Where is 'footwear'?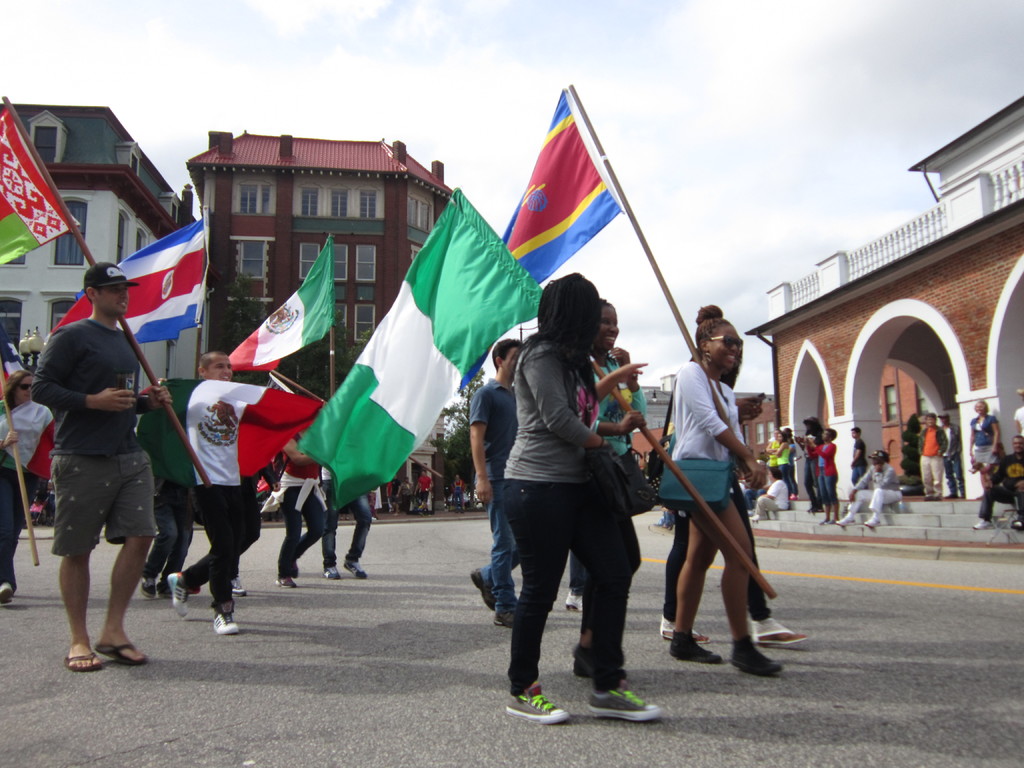
box(668, 632, 722, 662).
